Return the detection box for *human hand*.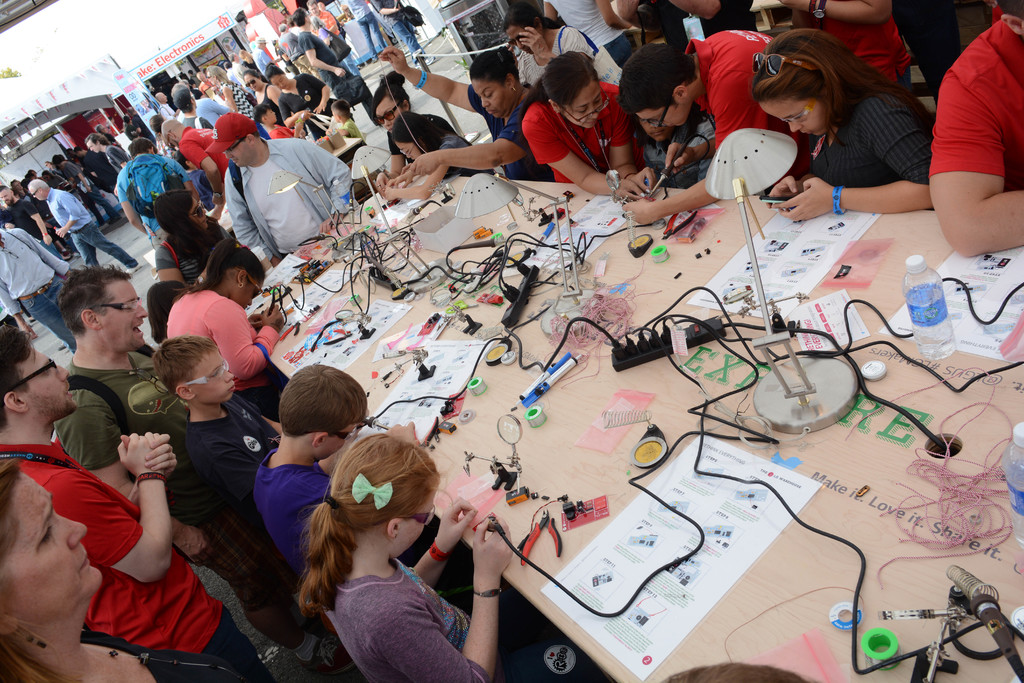
<region>612, 177, 645, 205</region>.
